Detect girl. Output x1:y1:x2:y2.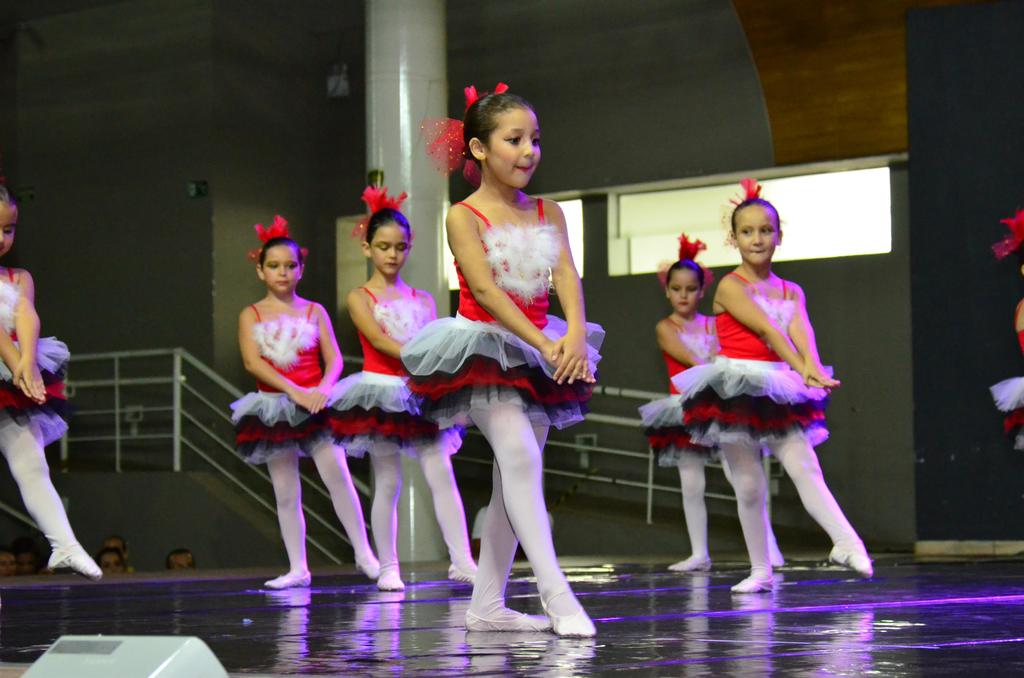
638:234:780:570.
